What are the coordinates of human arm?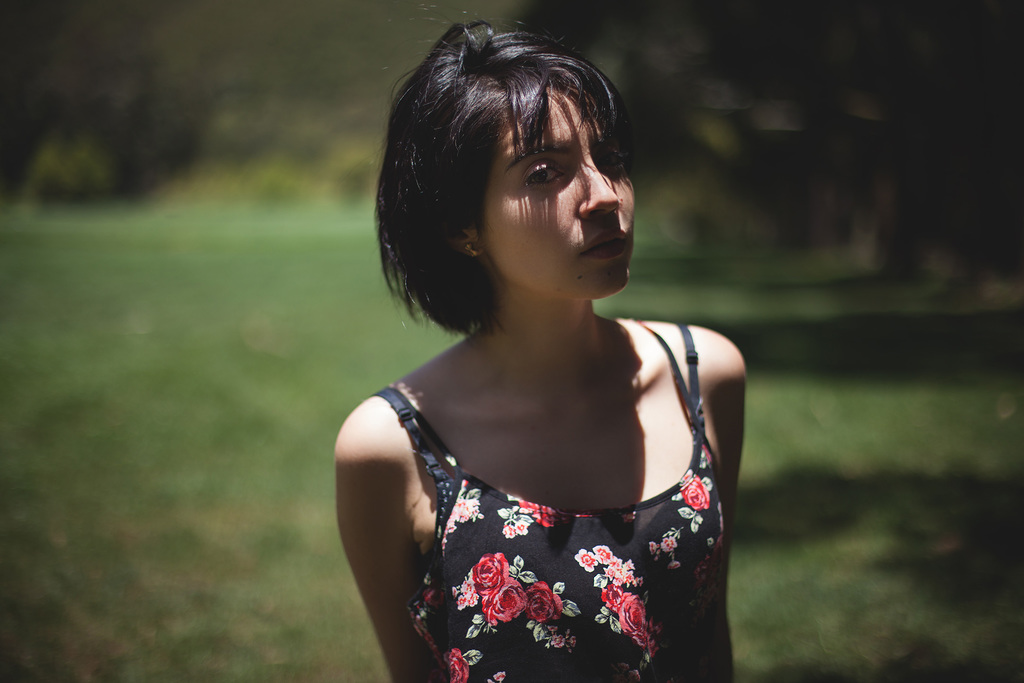
l=334, t=355, r=436, b=651.
